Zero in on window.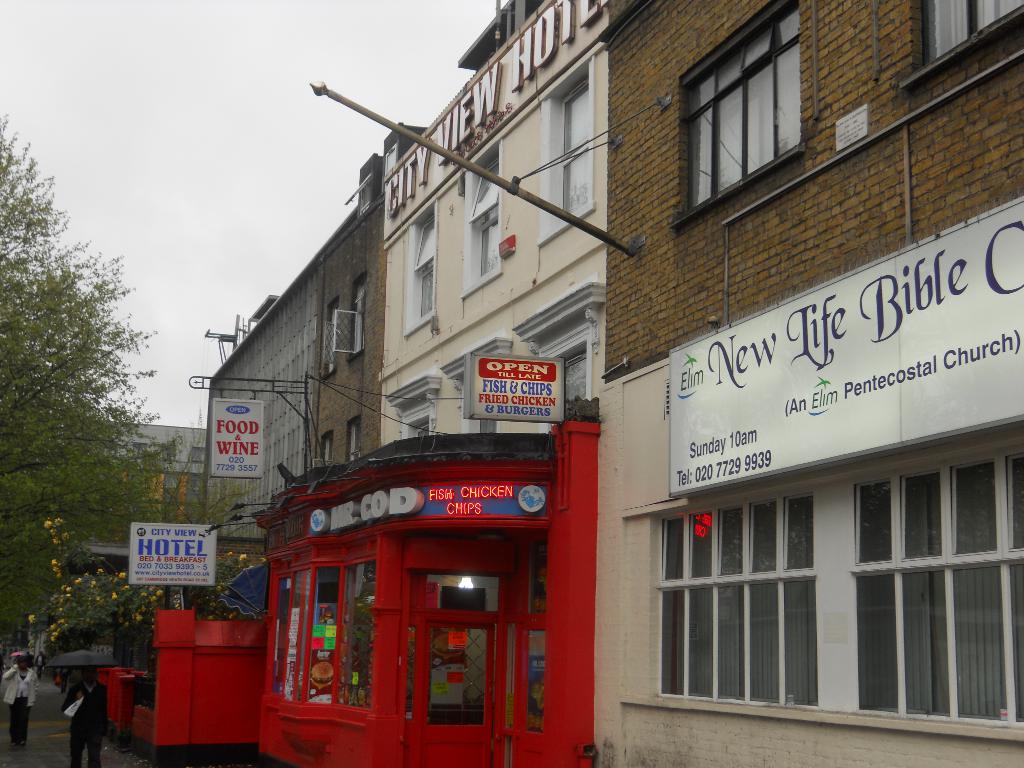
Zeroed in: 318,294,342,383.
